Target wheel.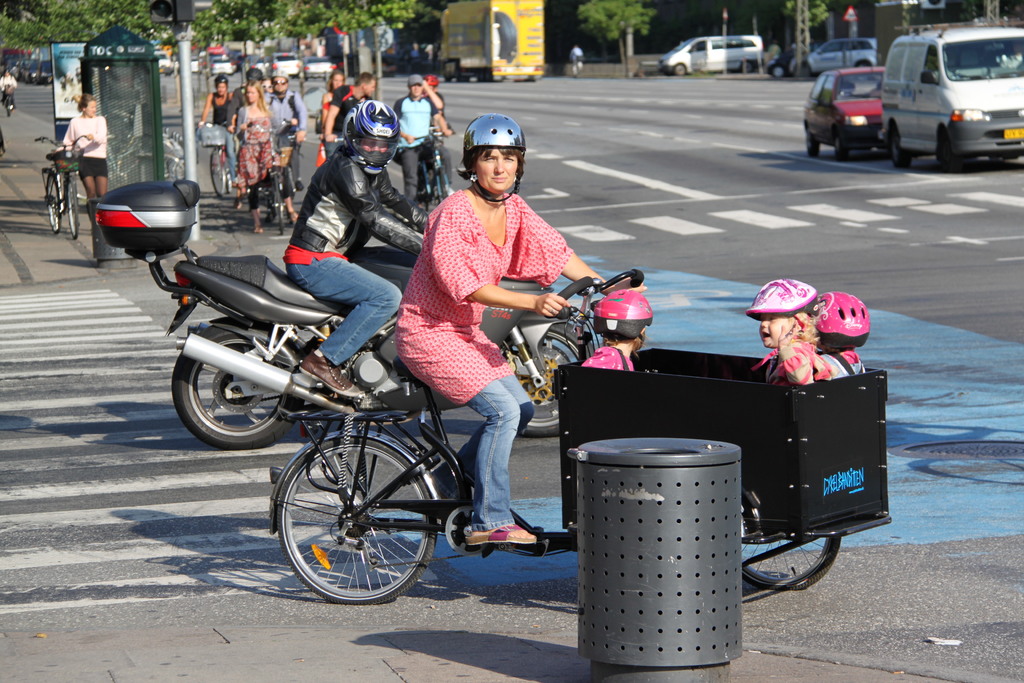
Target region: {"x1": 890, "y1": 122, "x2": 908, "y2": 169}.
